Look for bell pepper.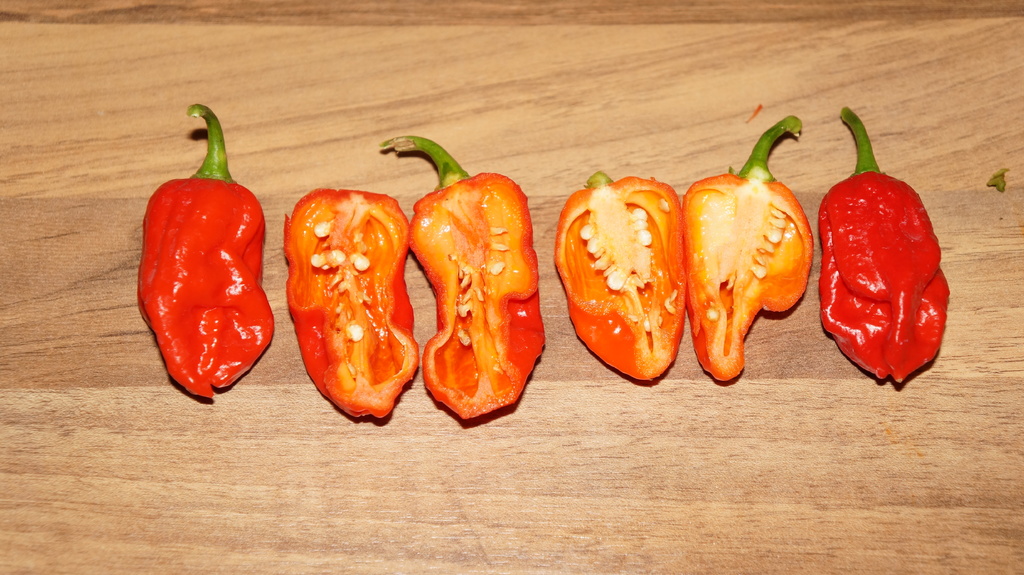
Found: BBox(281, 188, 417, 420).
